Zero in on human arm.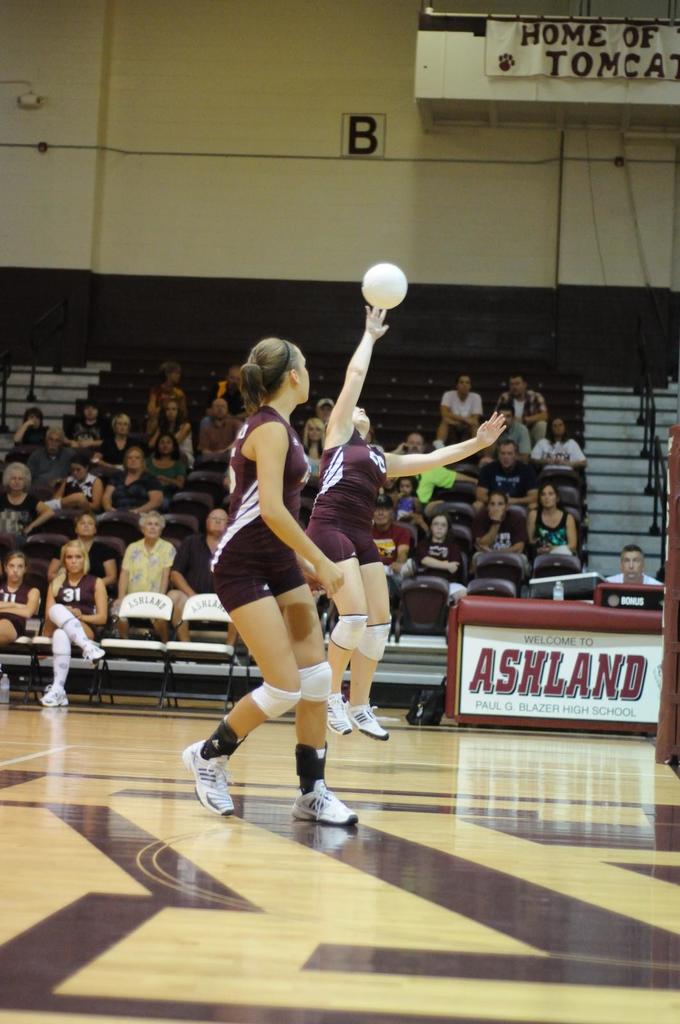
Zeroed in: x1=217 y1=421 x2=247 y2=452.
